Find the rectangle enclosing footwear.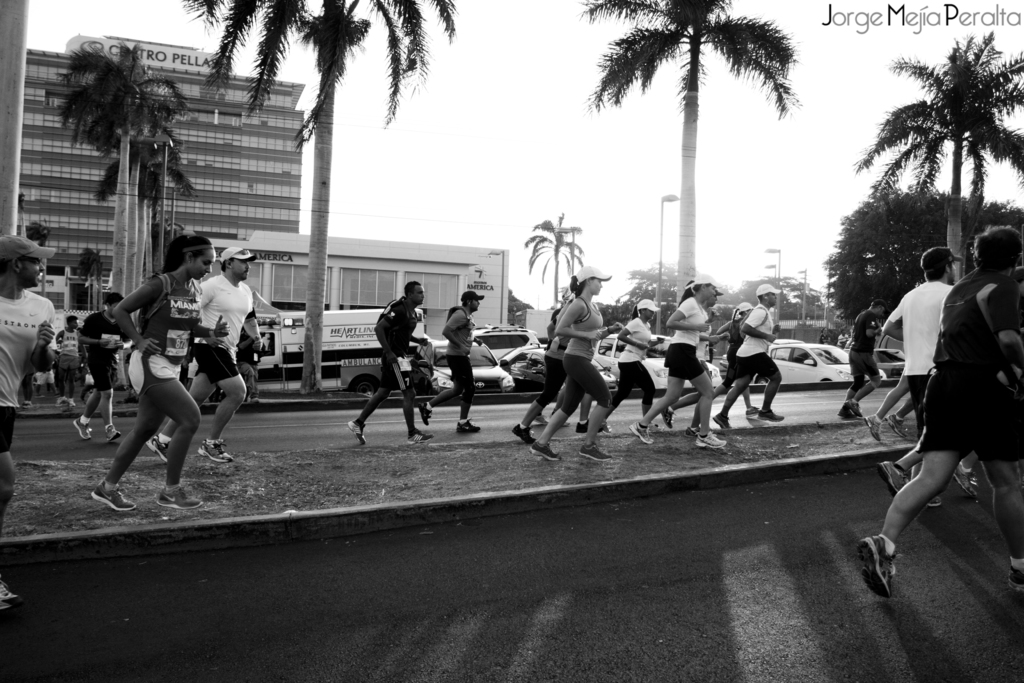
[454,415,484,435].
